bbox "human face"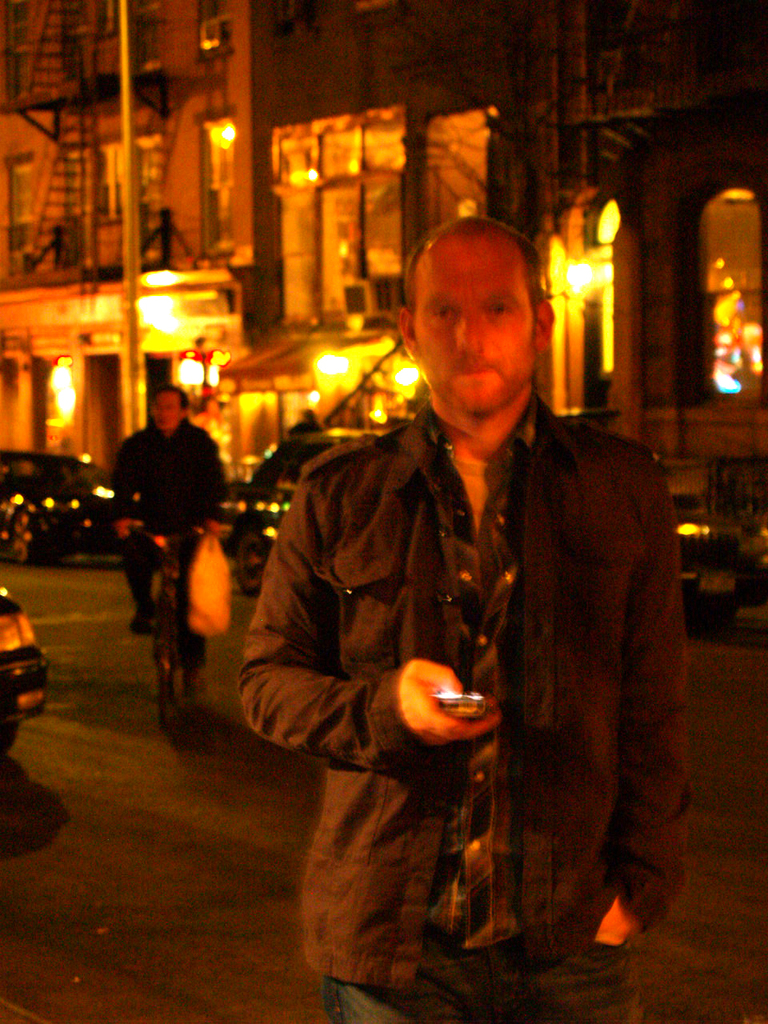
Rect(150, 392, 179, 430)
